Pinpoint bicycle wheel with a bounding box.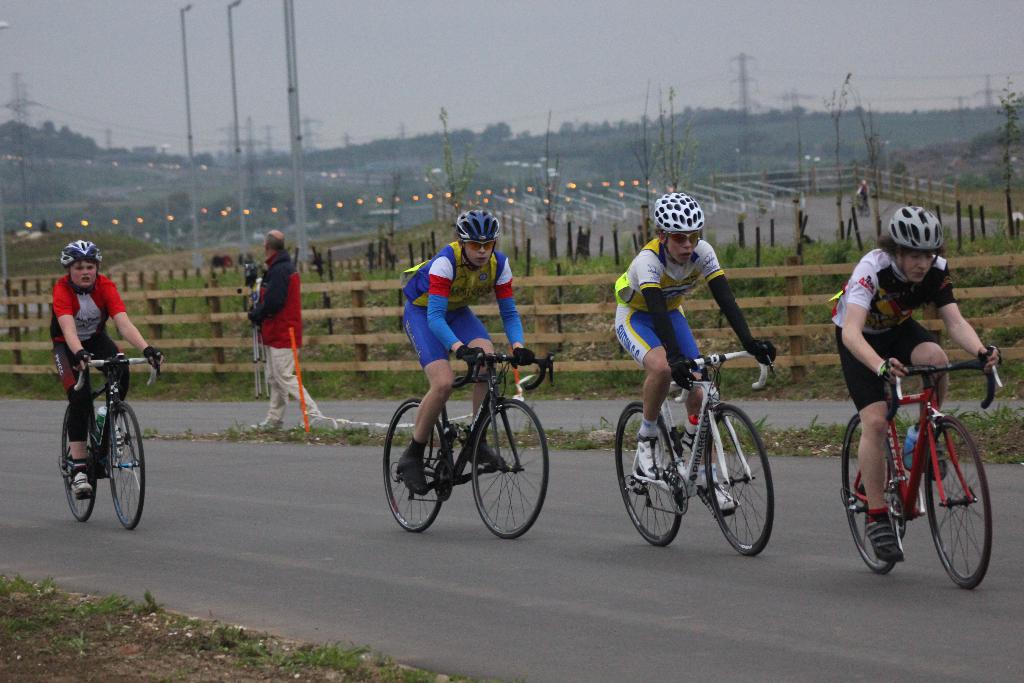
[614, 400, 683, 550].
